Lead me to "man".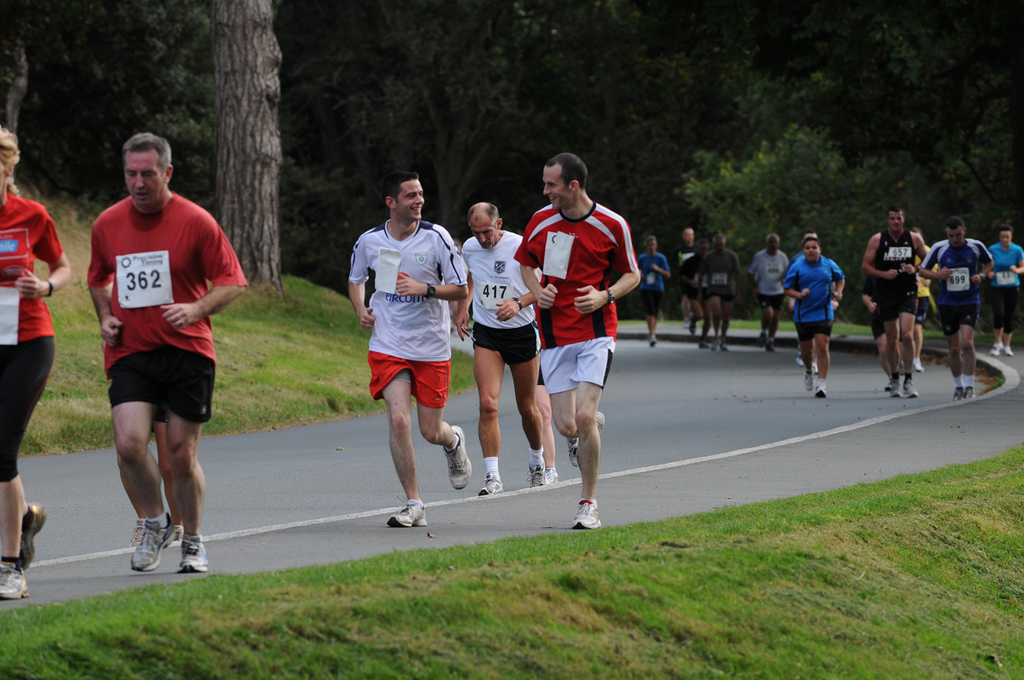
Lead to {"left": 453, "top": 202, "right": 547, "bottom": 499}.
